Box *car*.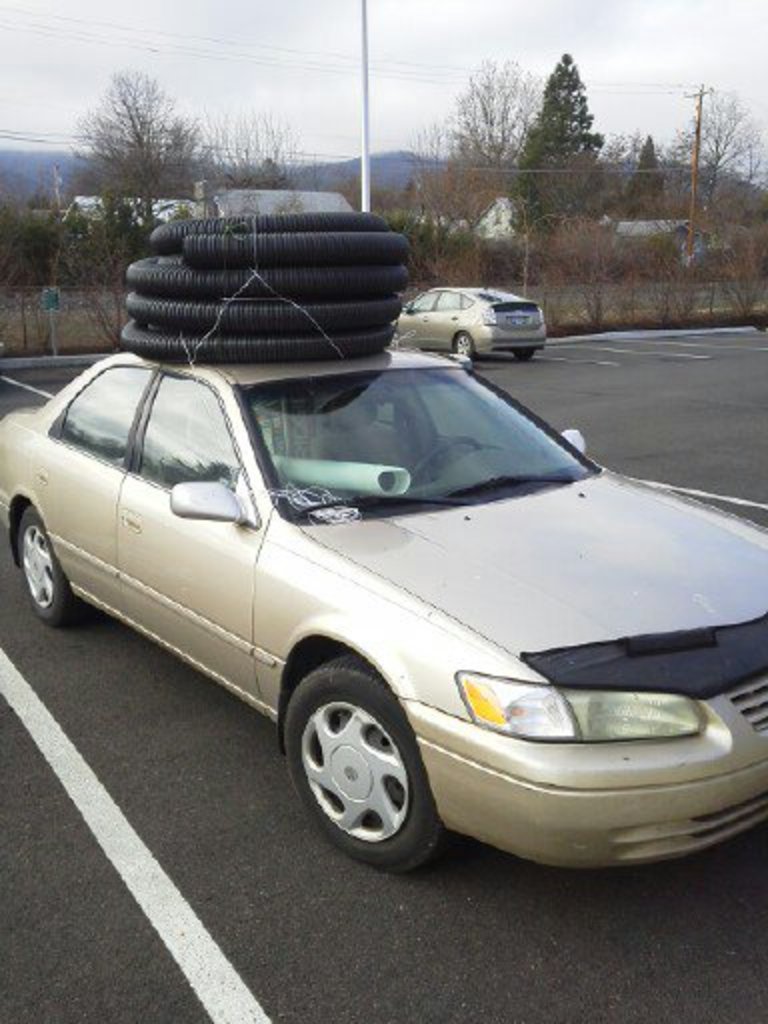
(x1=394, y1=294, x2=548, y2=362).
